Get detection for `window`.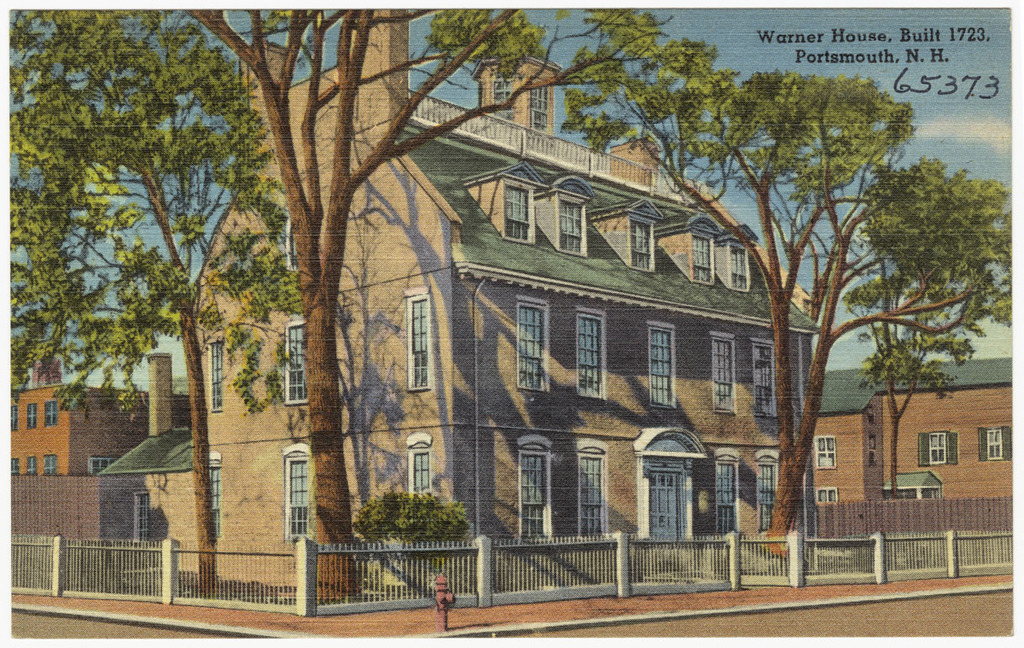
Detection: 752,339,778,415.
